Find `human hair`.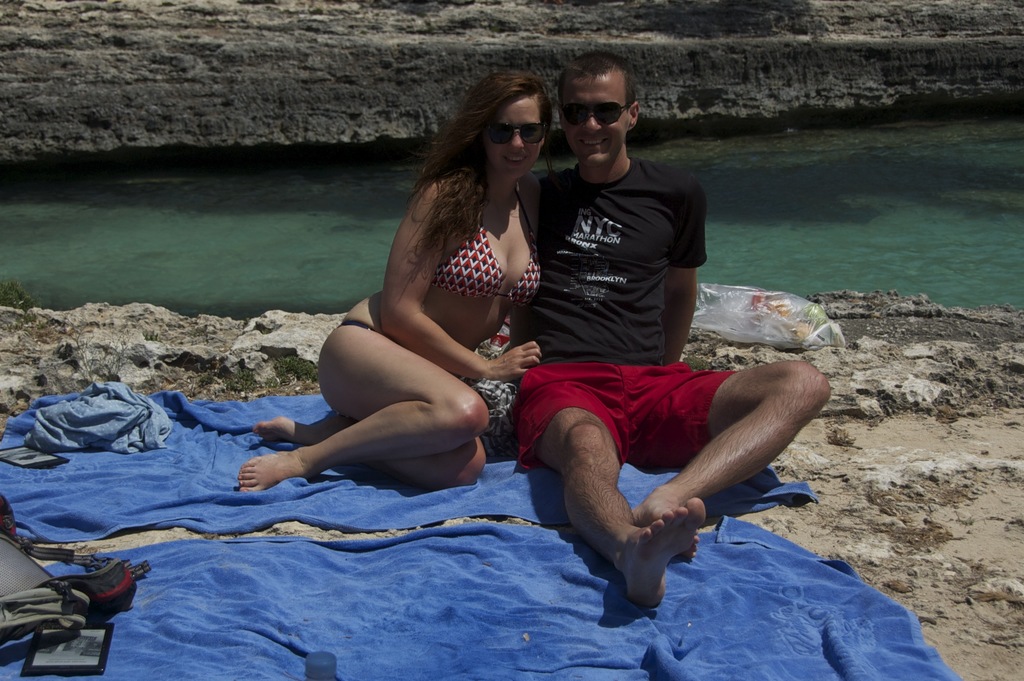
{"x1": 563, "y1": 50, "x2": 630, "y2": 93}.
